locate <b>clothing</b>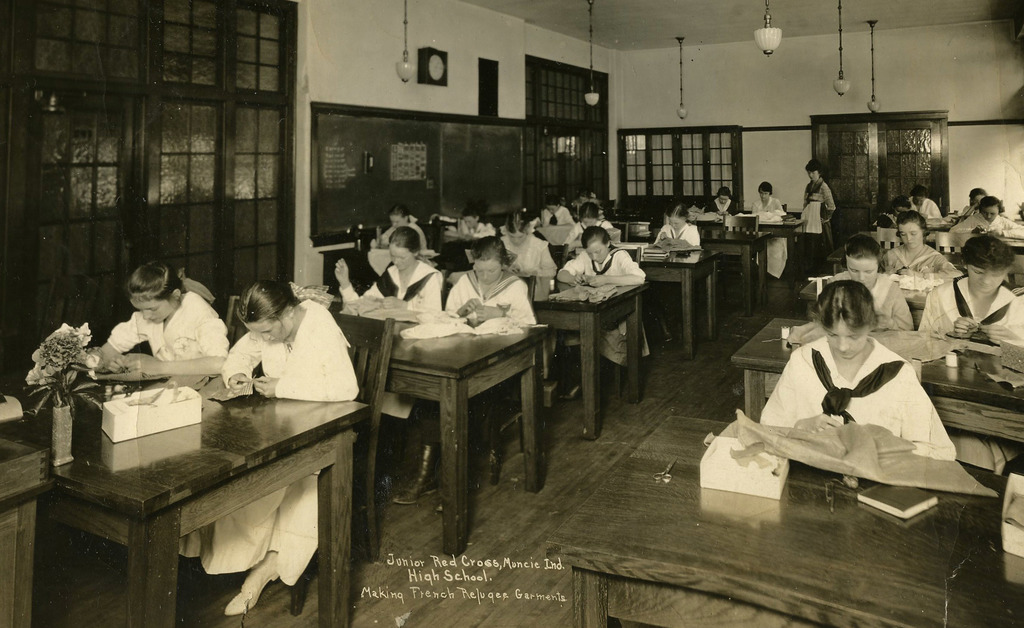
(x1=342, y1=259, x2=439, y2=421)
